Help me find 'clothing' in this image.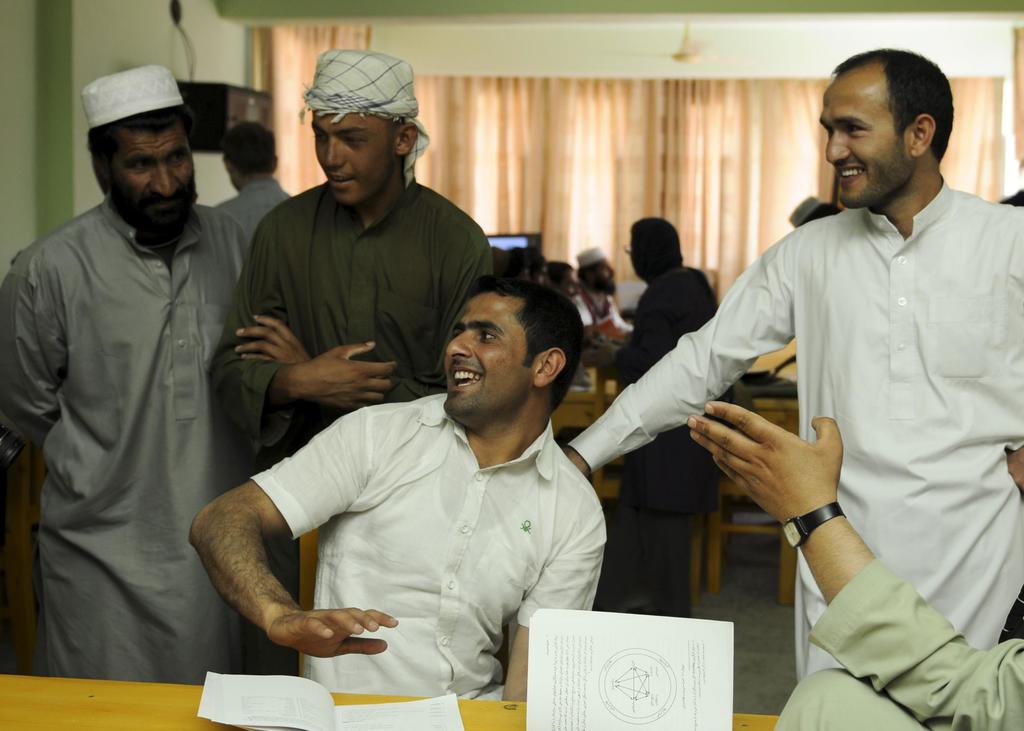
Found it: Rect(246, 389, 605, 706).
